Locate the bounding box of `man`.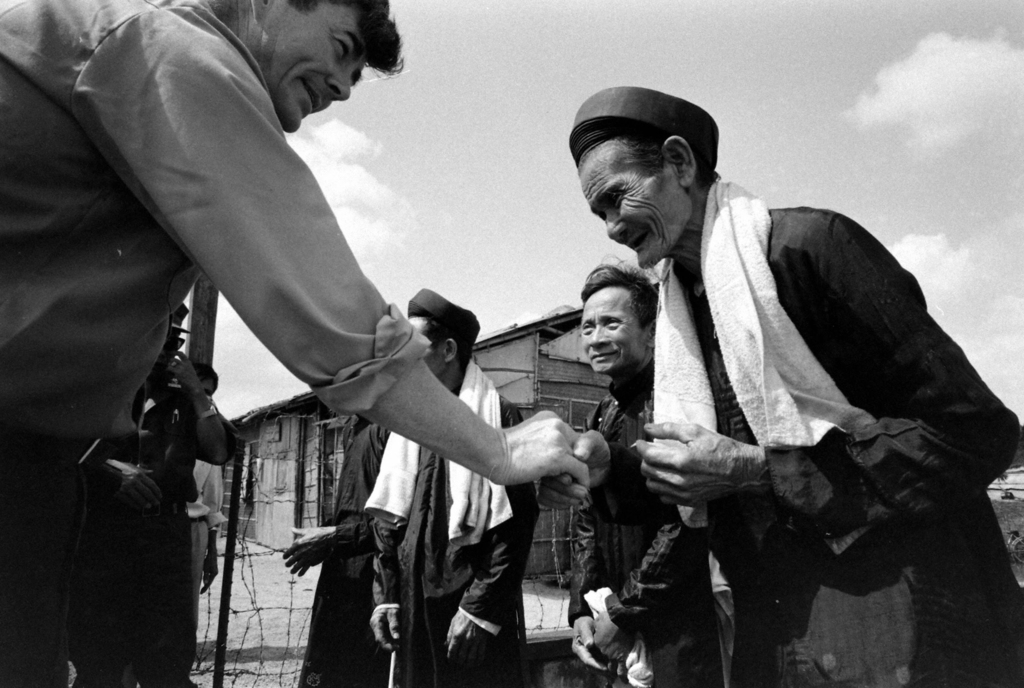
Bounding box: [561,265,712,687].
